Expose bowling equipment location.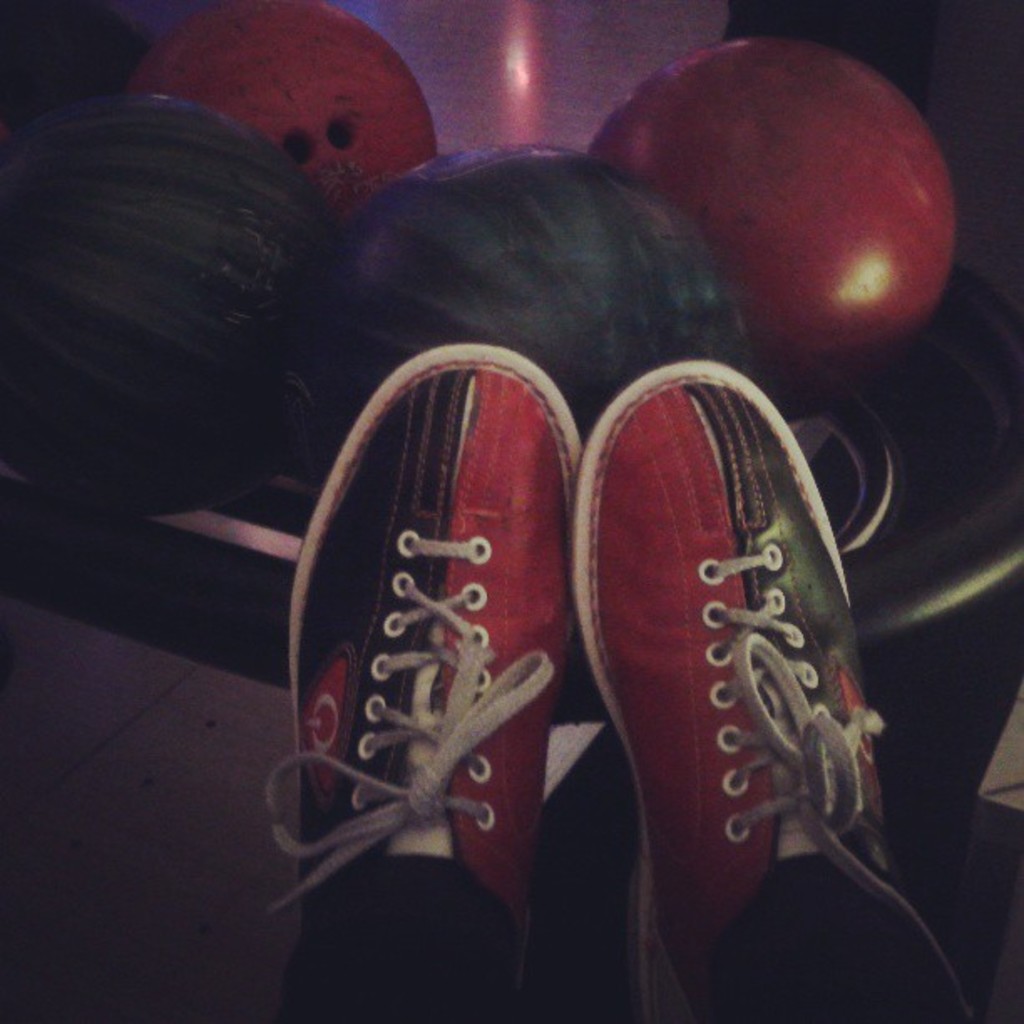
Exposed at <box>0,0,1022,686</box>.
